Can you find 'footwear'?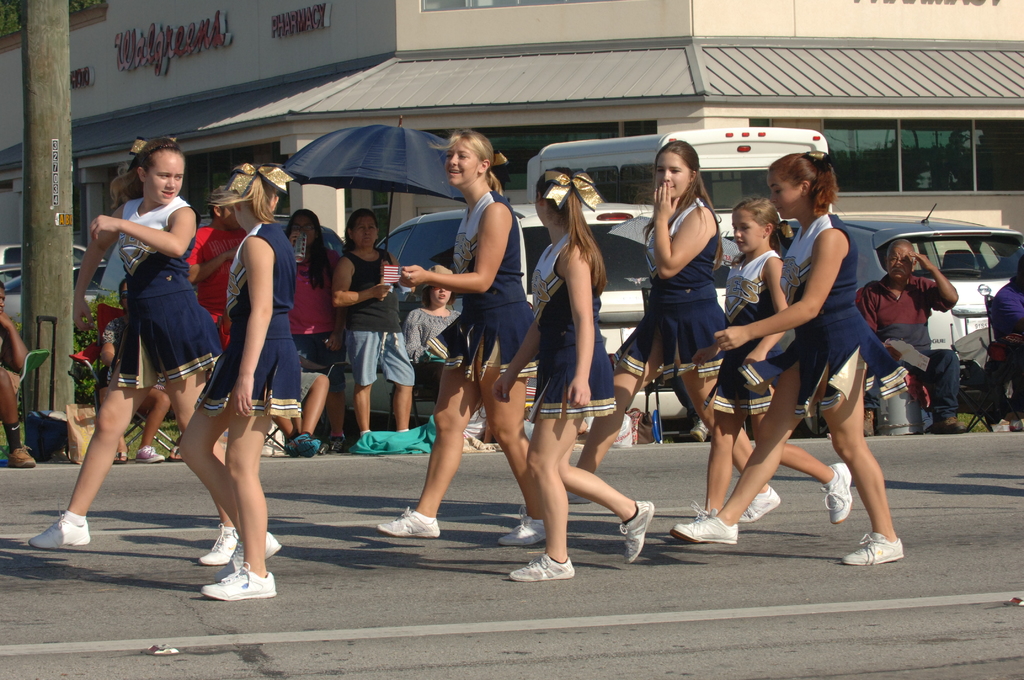
Yes, bounding box: (844, 533, 905, 563).
